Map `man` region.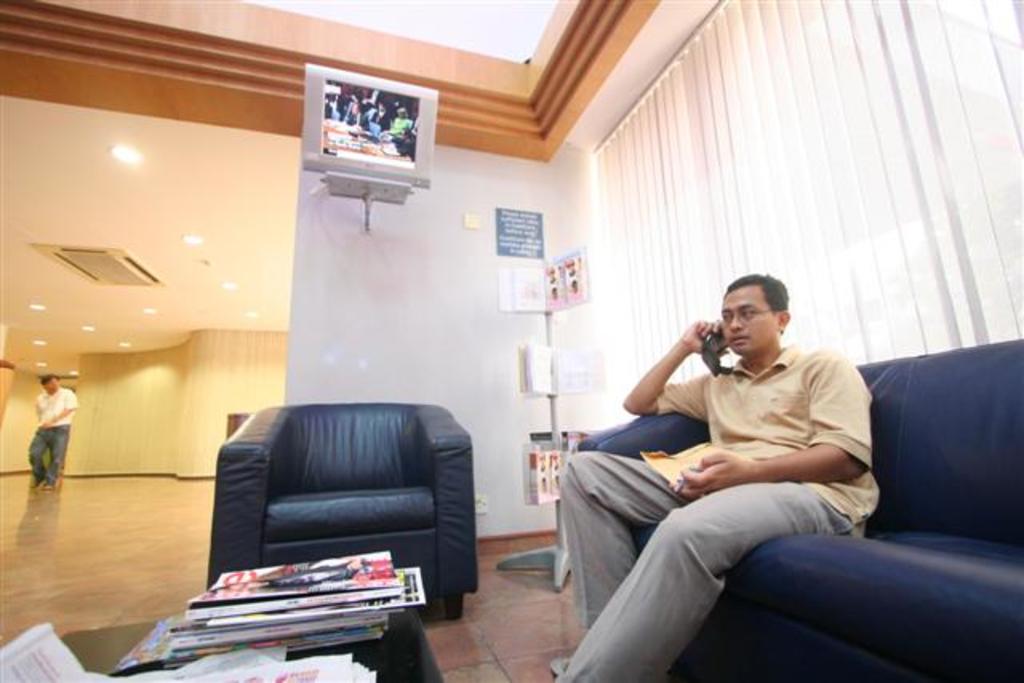
Mapped to bbox(555, 274, 877, 681).
